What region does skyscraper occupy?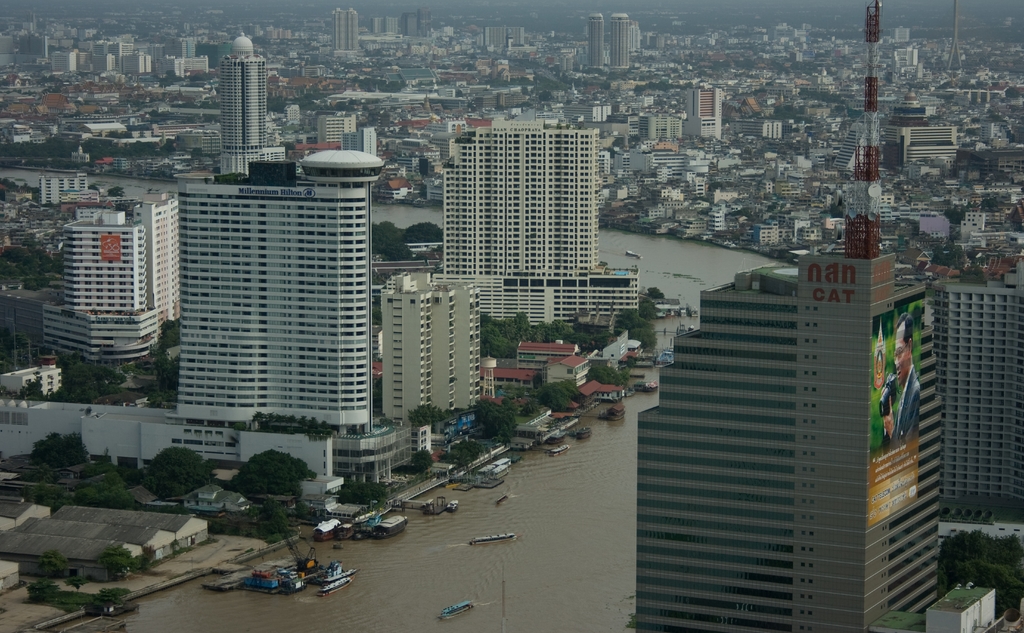
[927,264,1023,498].
